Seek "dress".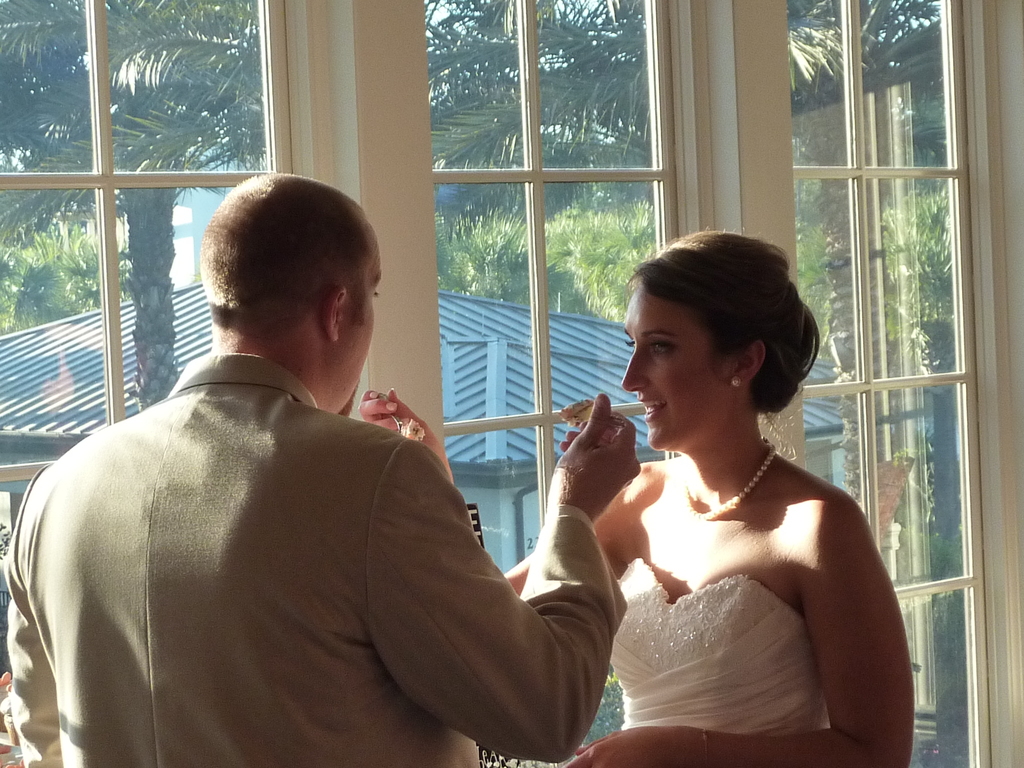
box(596, 543, 845, 758).
